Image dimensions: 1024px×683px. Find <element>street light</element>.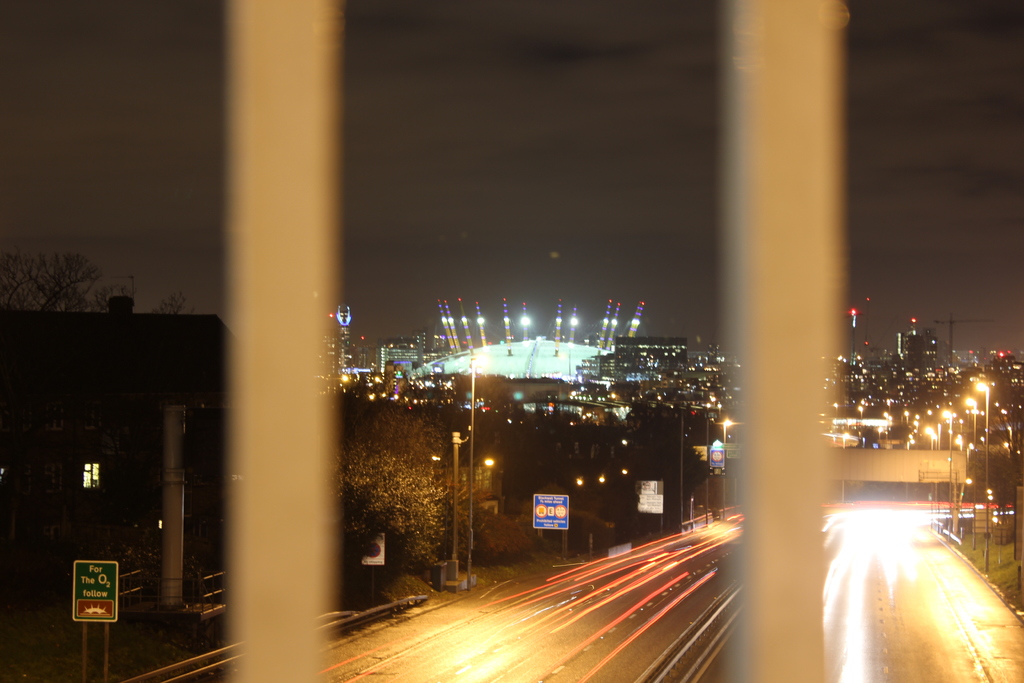
locate(961, 398, 978, 548).
